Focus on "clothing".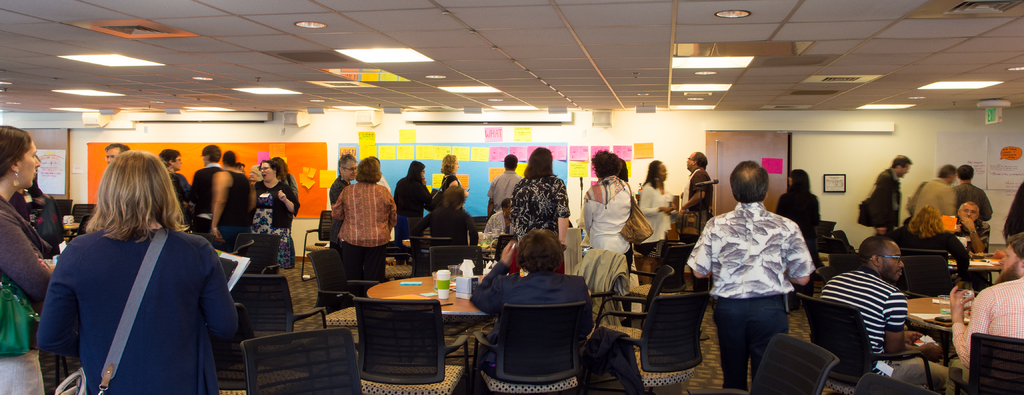
Focused at {"left": 378, "top": 173, "right": 391, "bottom": 195}.
